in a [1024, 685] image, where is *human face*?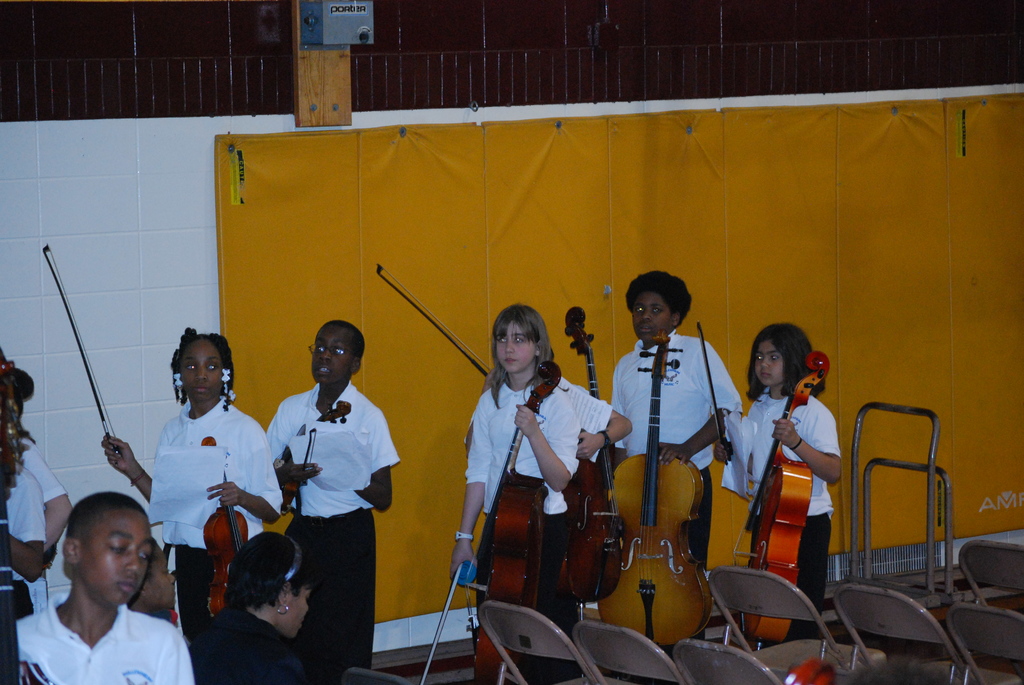
pyautogui.locateOnScreen(491, 317, 533, 377).
